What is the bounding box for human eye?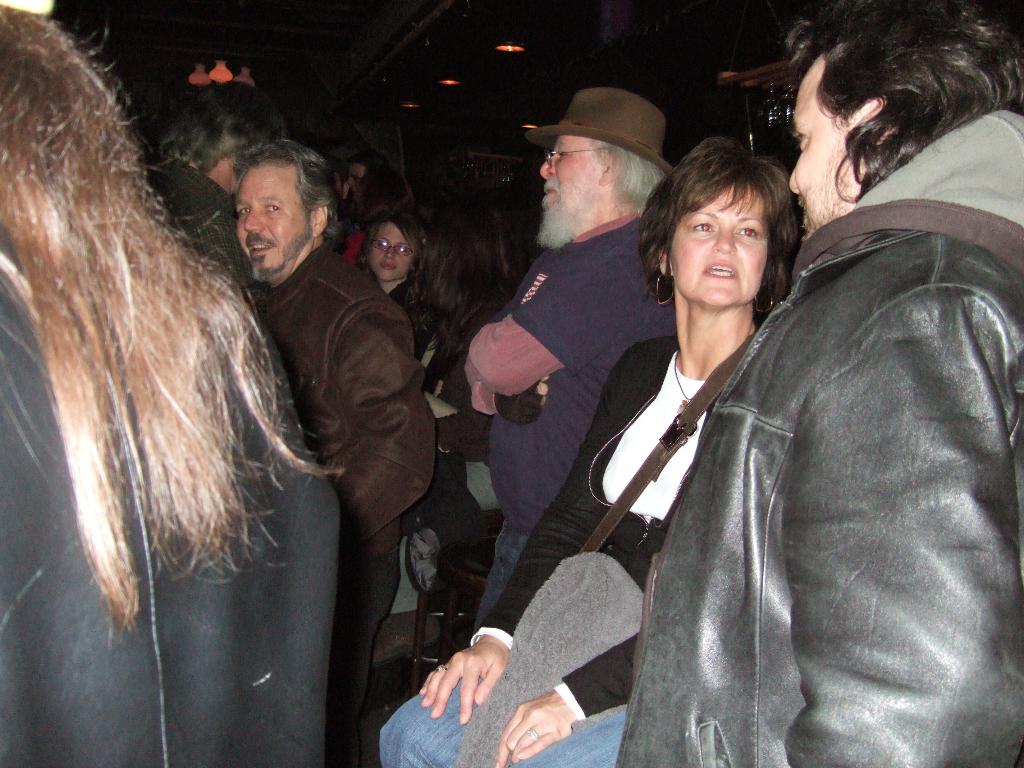
x1=735, y1=222, x2=758, y2=239.
